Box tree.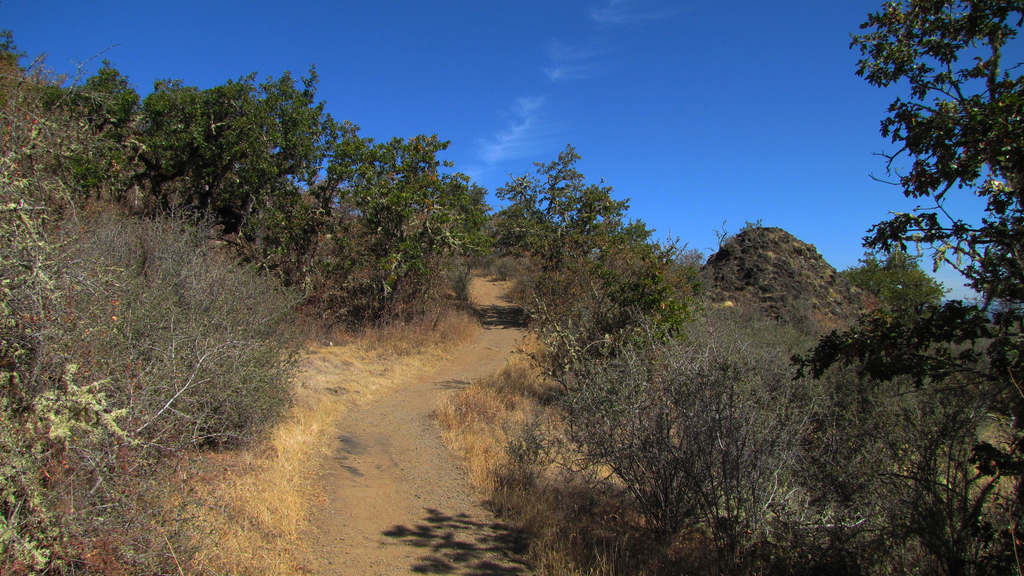
box(360, 125, 492, 337).
